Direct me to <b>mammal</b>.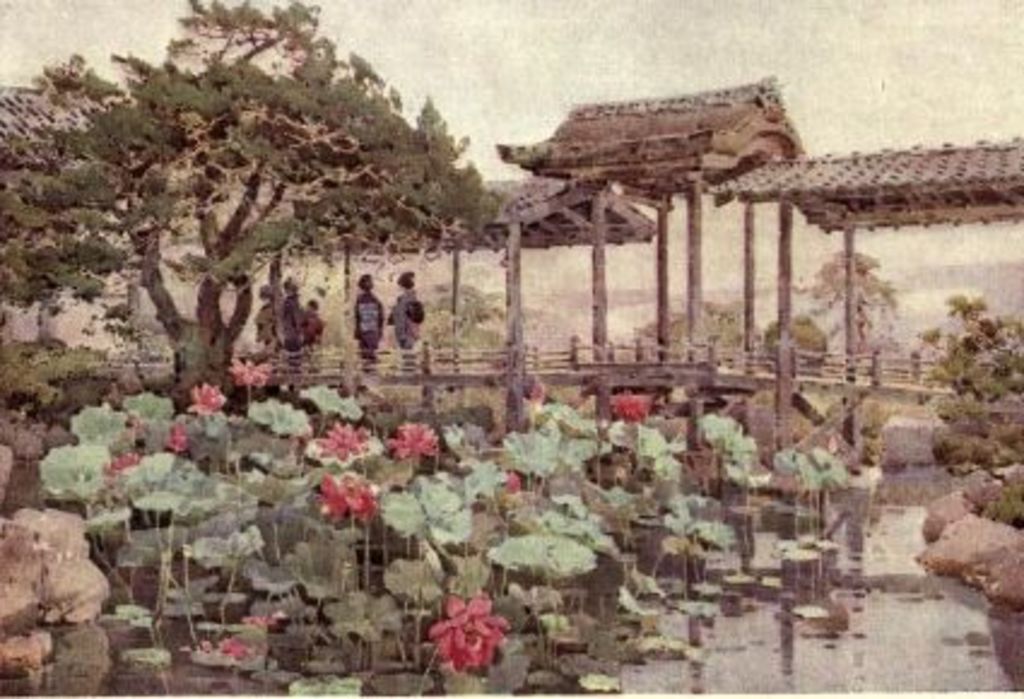
Direction: select_region(277, 277, 308, 354).
